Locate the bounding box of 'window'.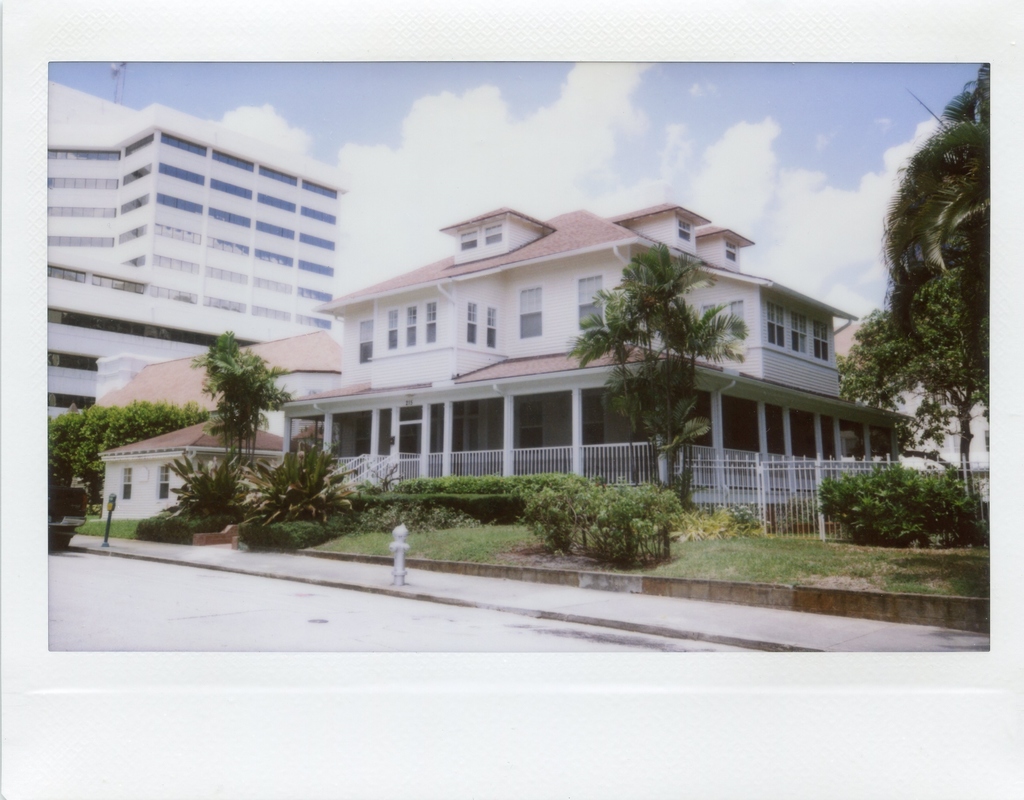
Bounding box: <region>931, 382, 946, 405</region>.
